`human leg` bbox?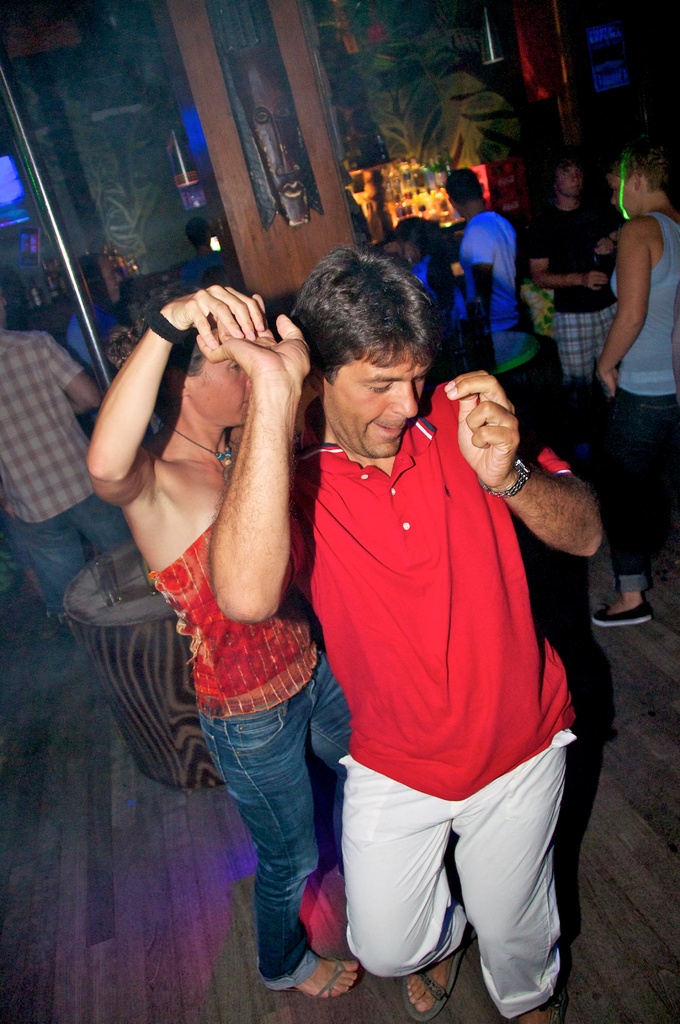
[x1=592, y1=381, x2=670, y2=633]
